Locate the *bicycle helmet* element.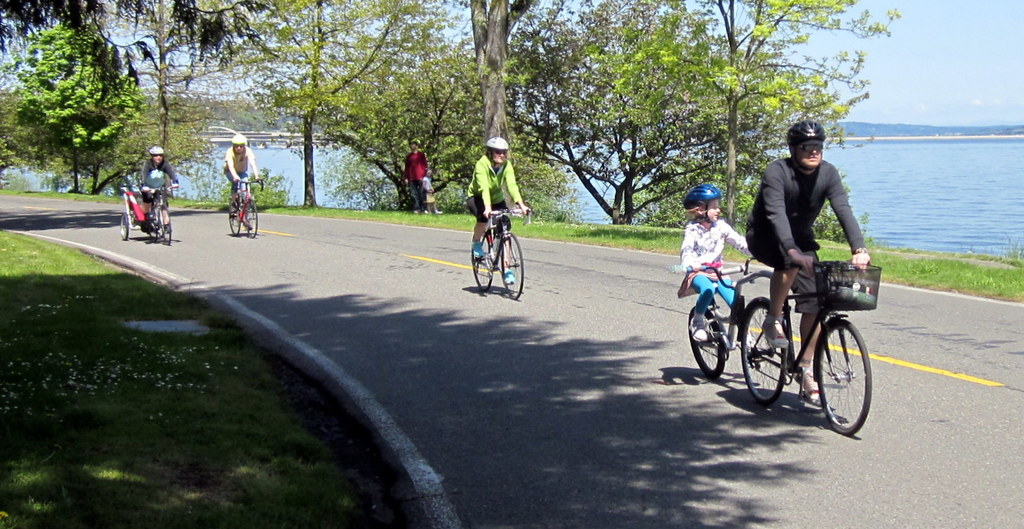
Element bbox: <bbox>483, 137, 505, 152</bbox>.
